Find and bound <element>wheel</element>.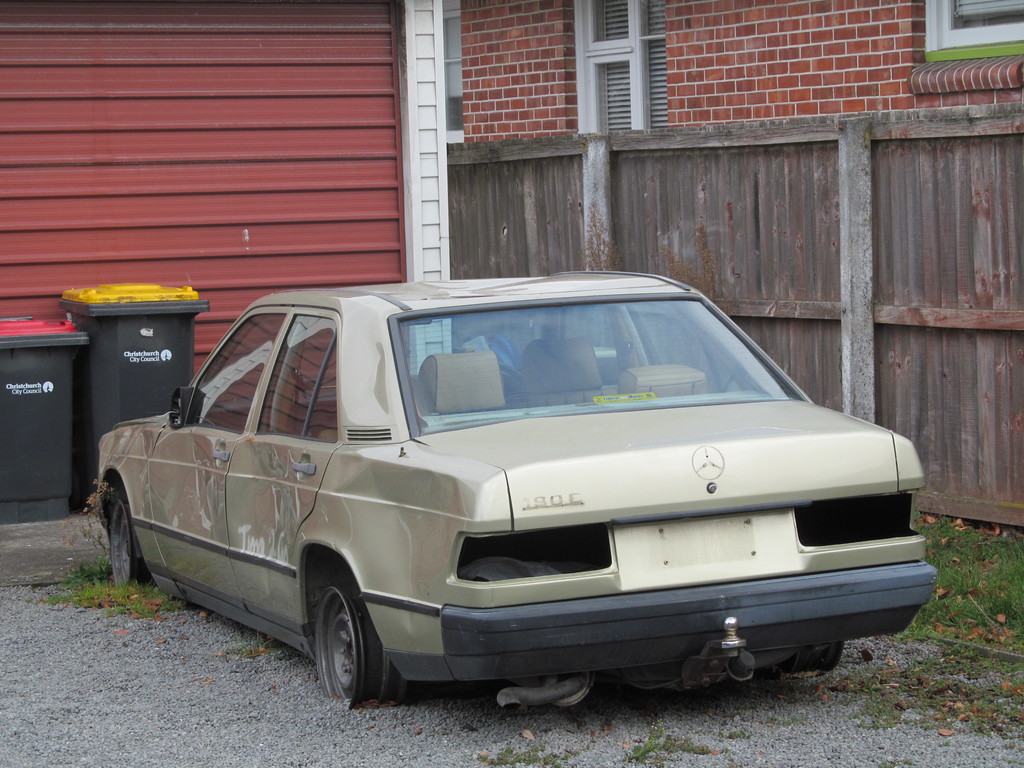
Bound: crop(313, 579, 402, 718).
